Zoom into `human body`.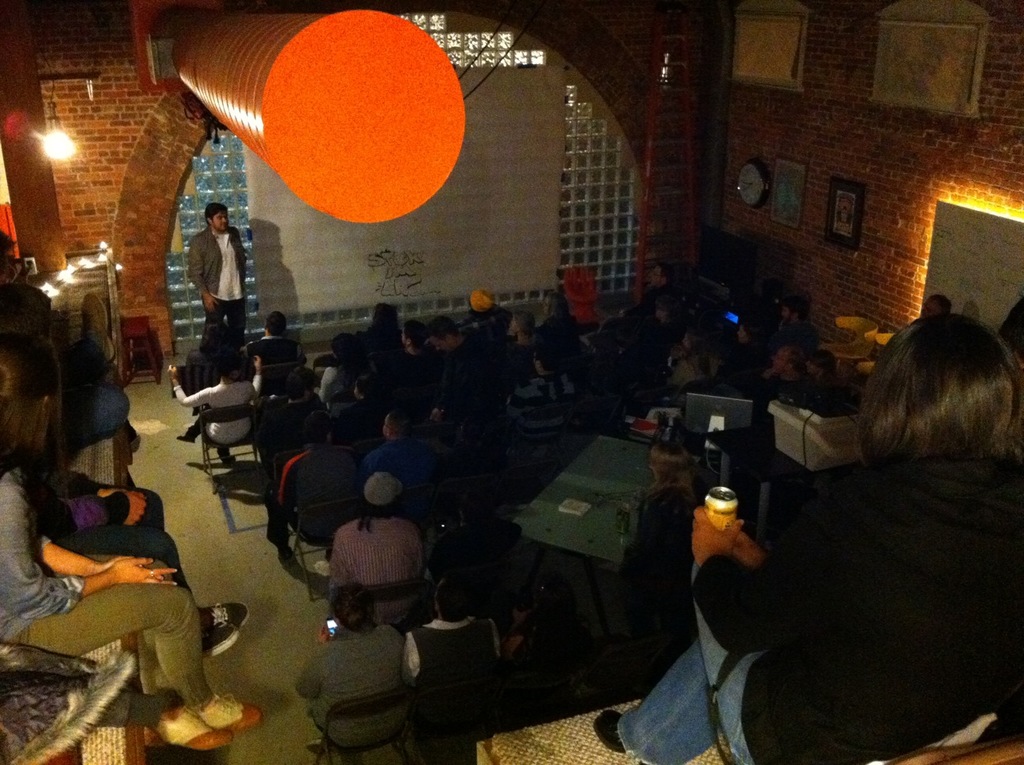
Zoom target: x1=255, y1=411, x2=353, y2=561.
